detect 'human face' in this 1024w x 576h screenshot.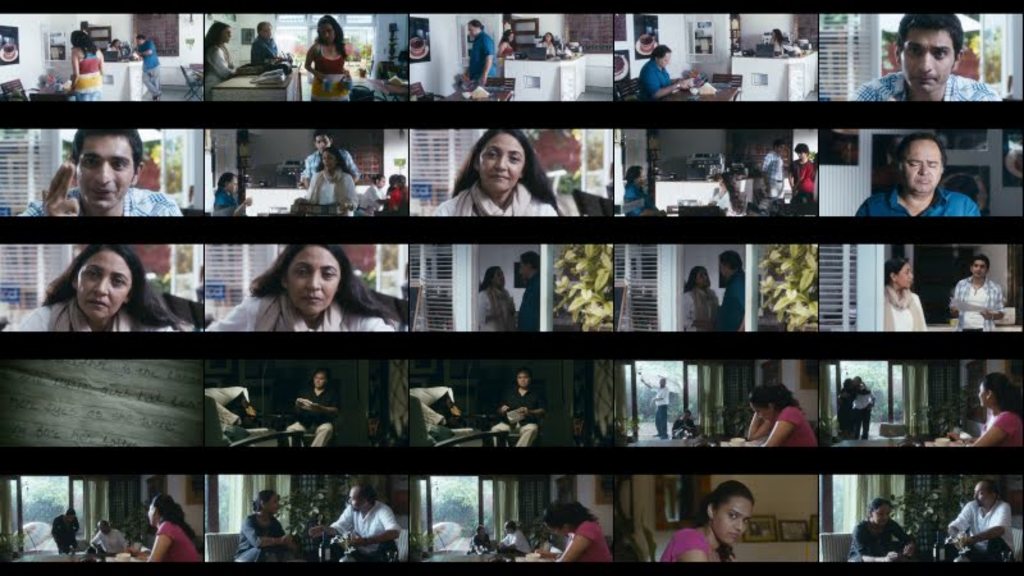
Detection: select_region(659, 55, 671, 68).
